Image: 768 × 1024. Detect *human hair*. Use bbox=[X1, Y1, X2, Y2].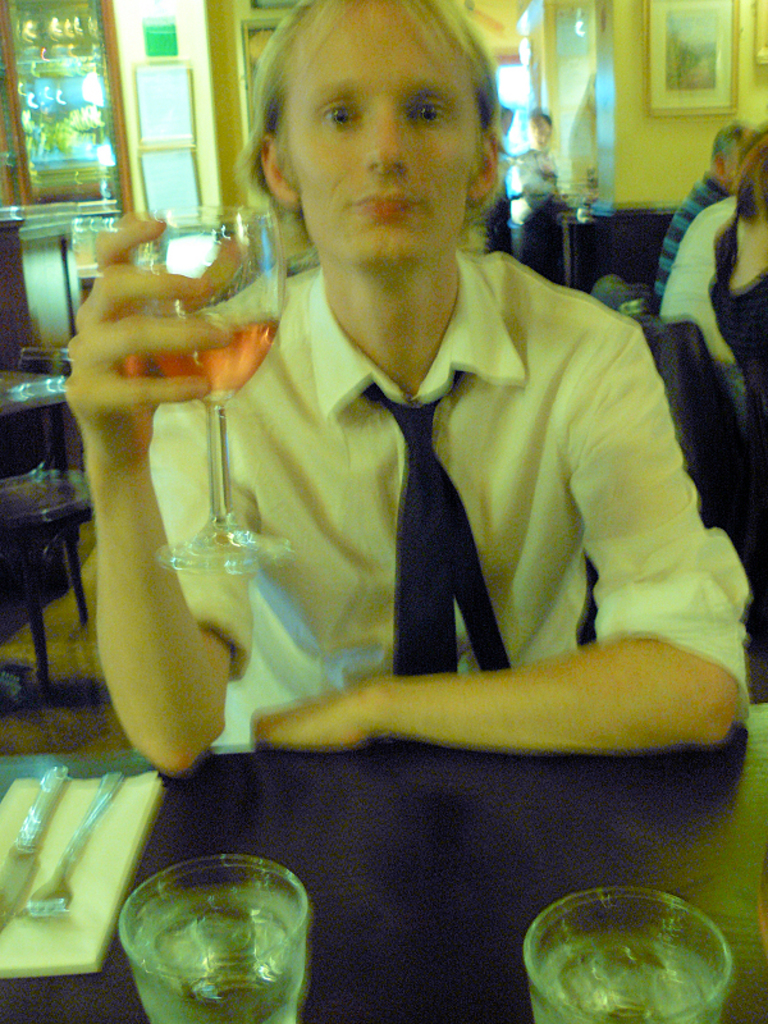
bbox=[703, 132, 765, 316].
